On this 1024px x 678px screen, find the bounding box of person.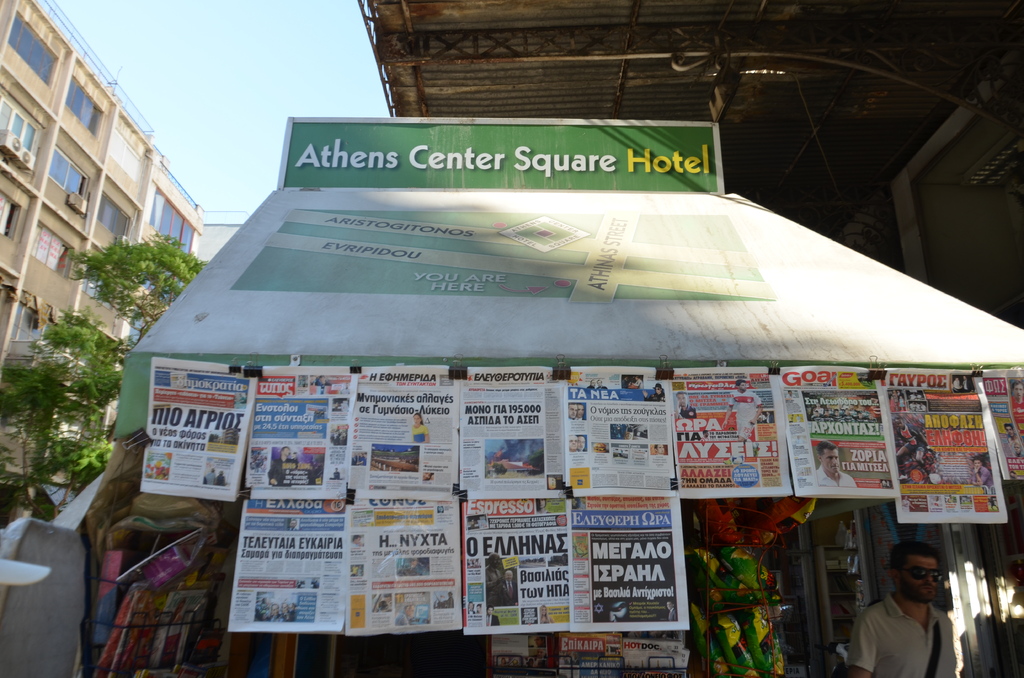
Bounding box: (477, 553, 519, 611).
